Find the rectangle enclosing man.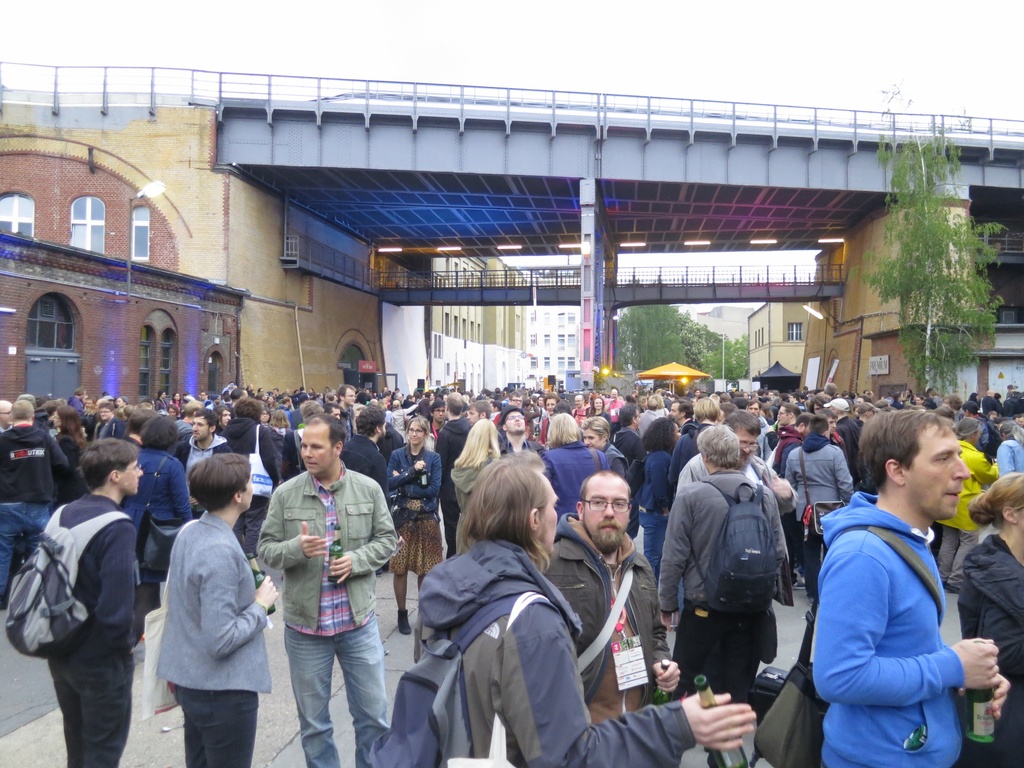
pyautogui.locateOnScreen(671, 415, 798, 525).
